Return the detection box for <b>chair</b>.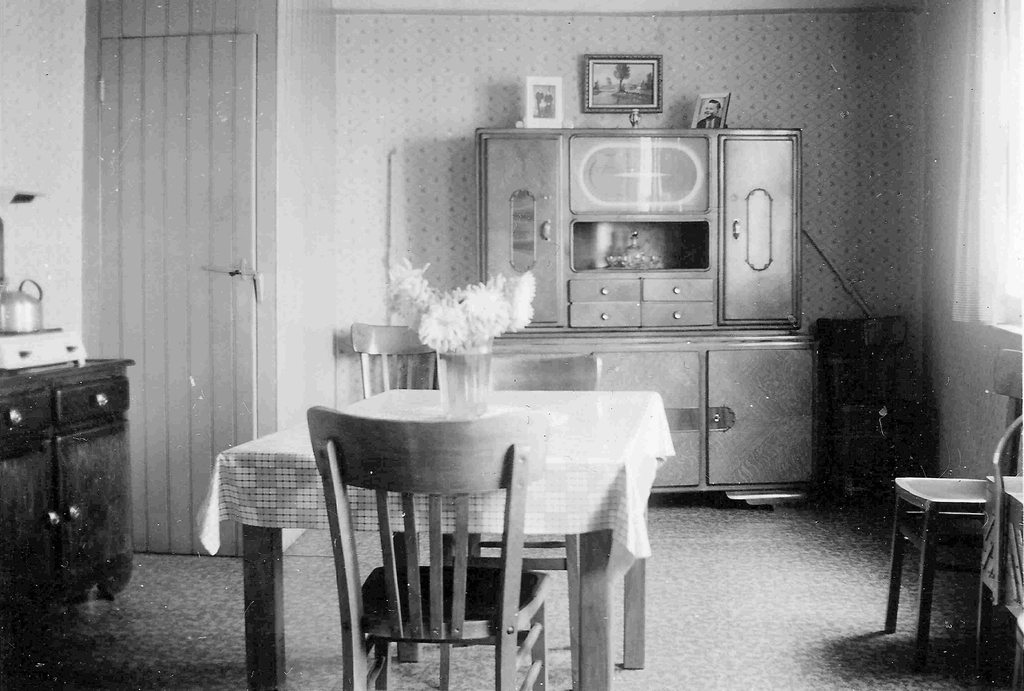
(348, 321, 440, 400).
